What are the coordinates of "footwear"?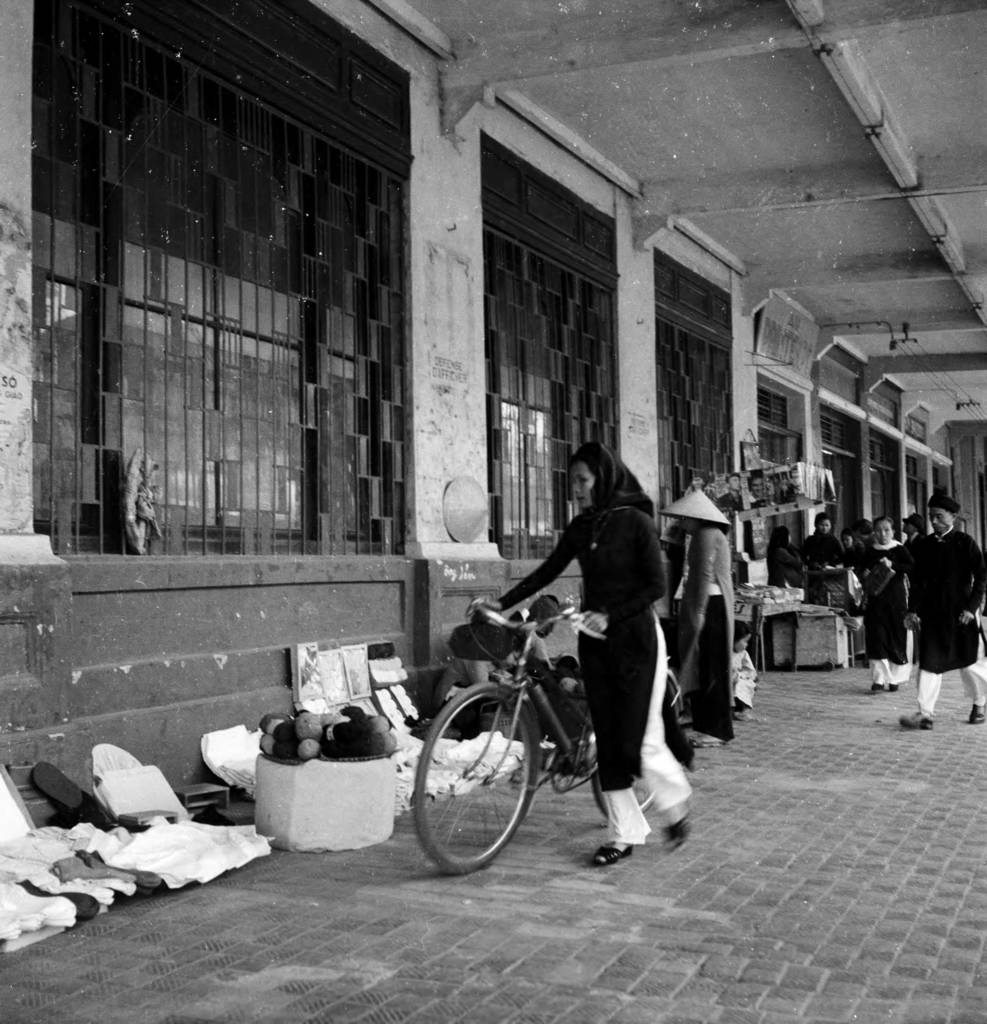
[586, 844, 644, 872].
